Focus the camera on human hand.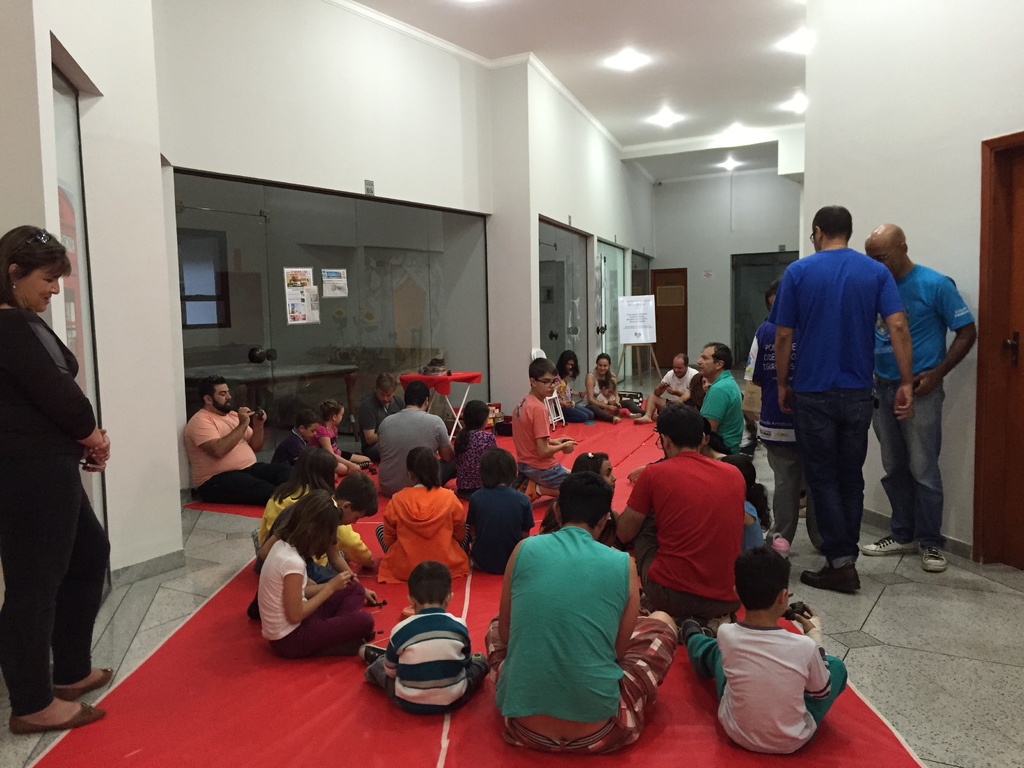
Focus region: <region>667, 388, 677, 397</region>.
